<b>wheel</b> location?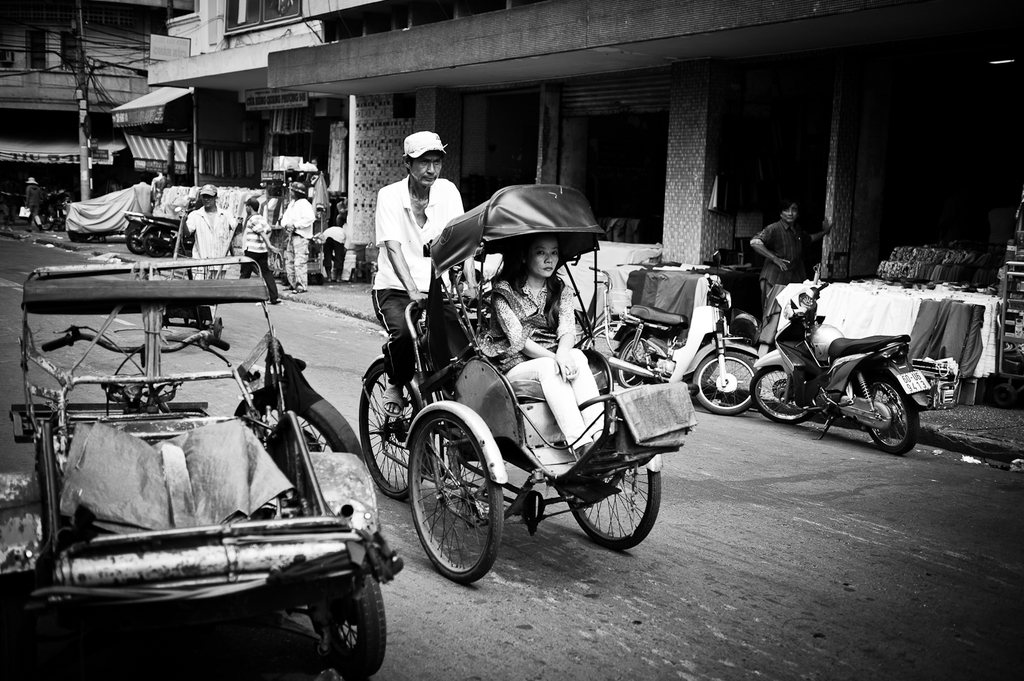
l=559, t=429, r=664, b=547
